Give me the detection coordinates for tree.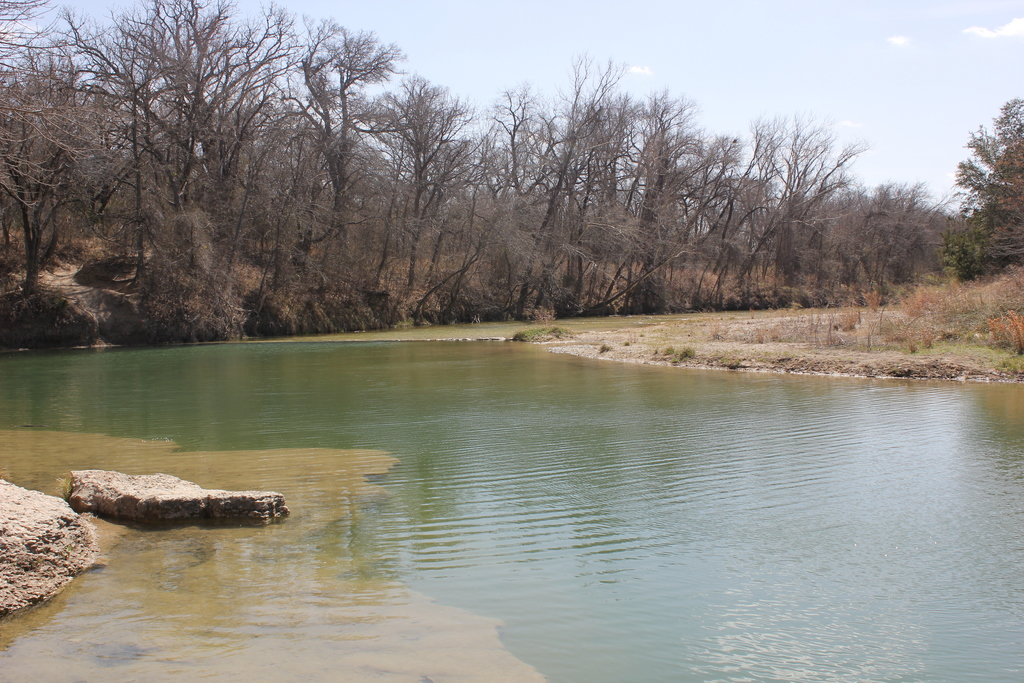
[left=944, top=94, right=1023, bottom=262].
